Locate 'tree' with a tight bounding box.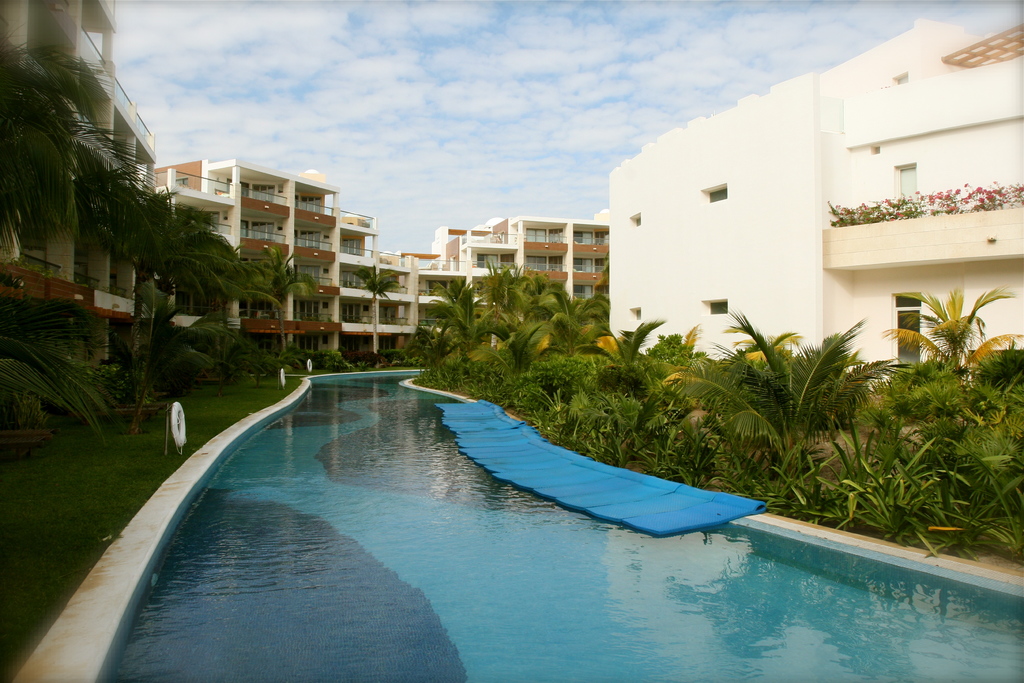
crop(63, 128, 165, 294).
